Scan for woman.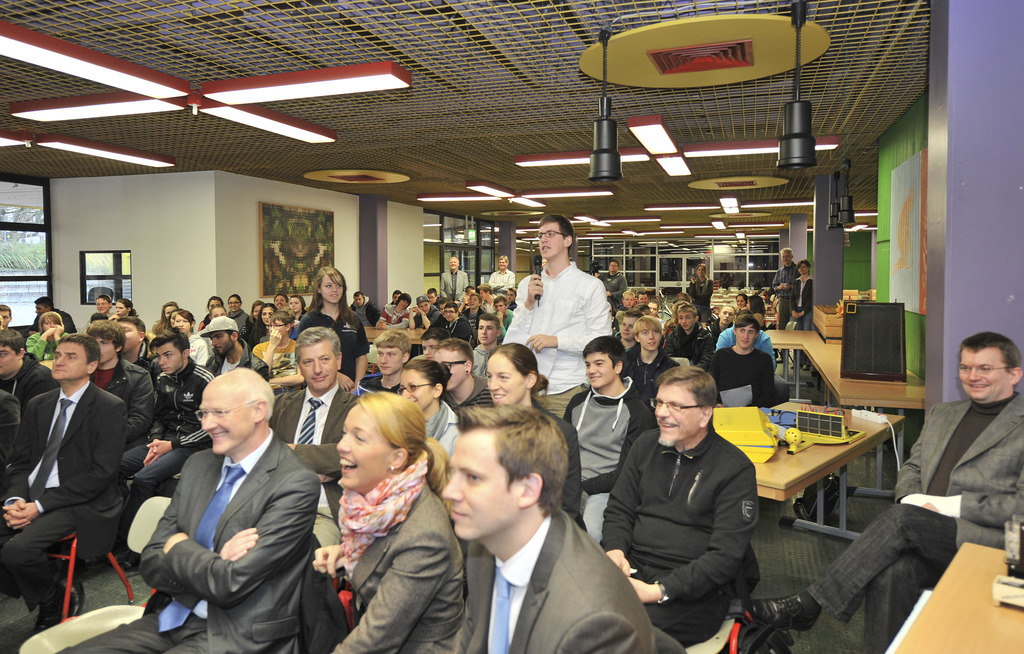
Scan result: <box>109,303,139,317</box>.
